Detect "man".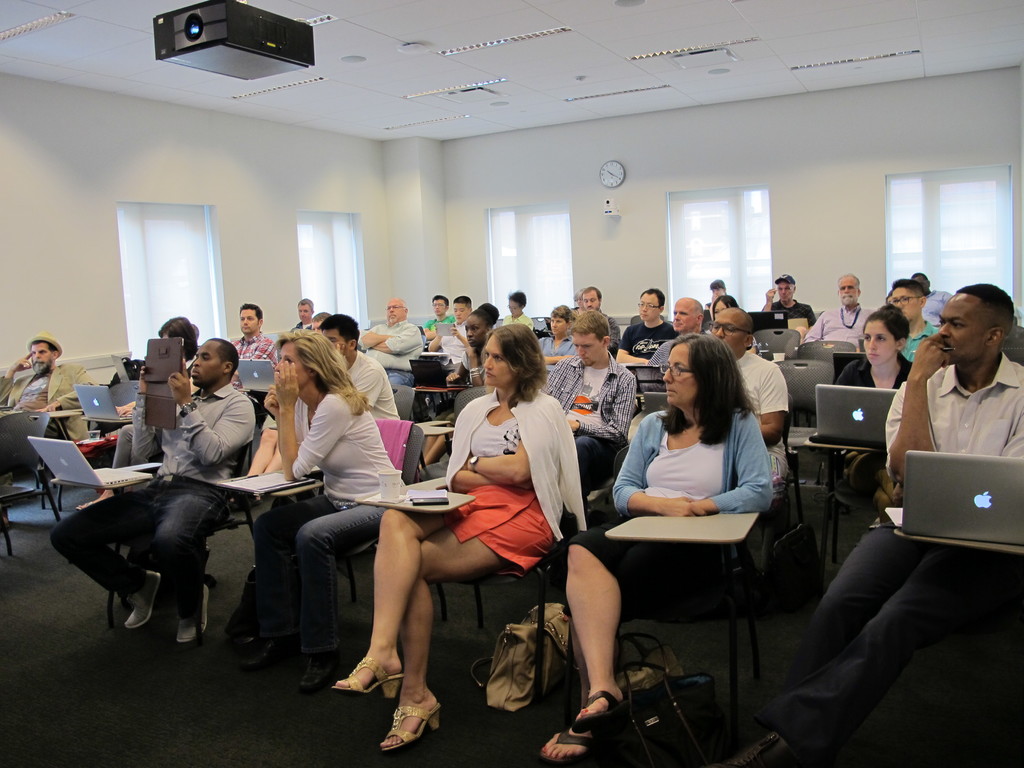
Detected at 417,288,479,358.
